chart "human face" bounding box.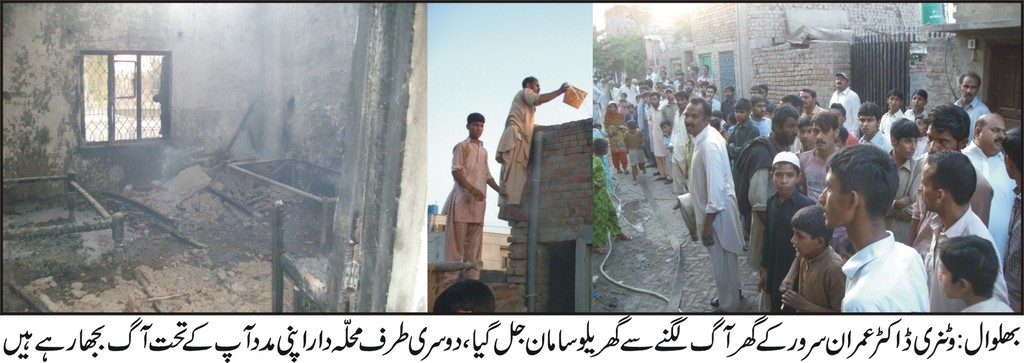
Charted: <region>533, 79, 540, 92</region>.
